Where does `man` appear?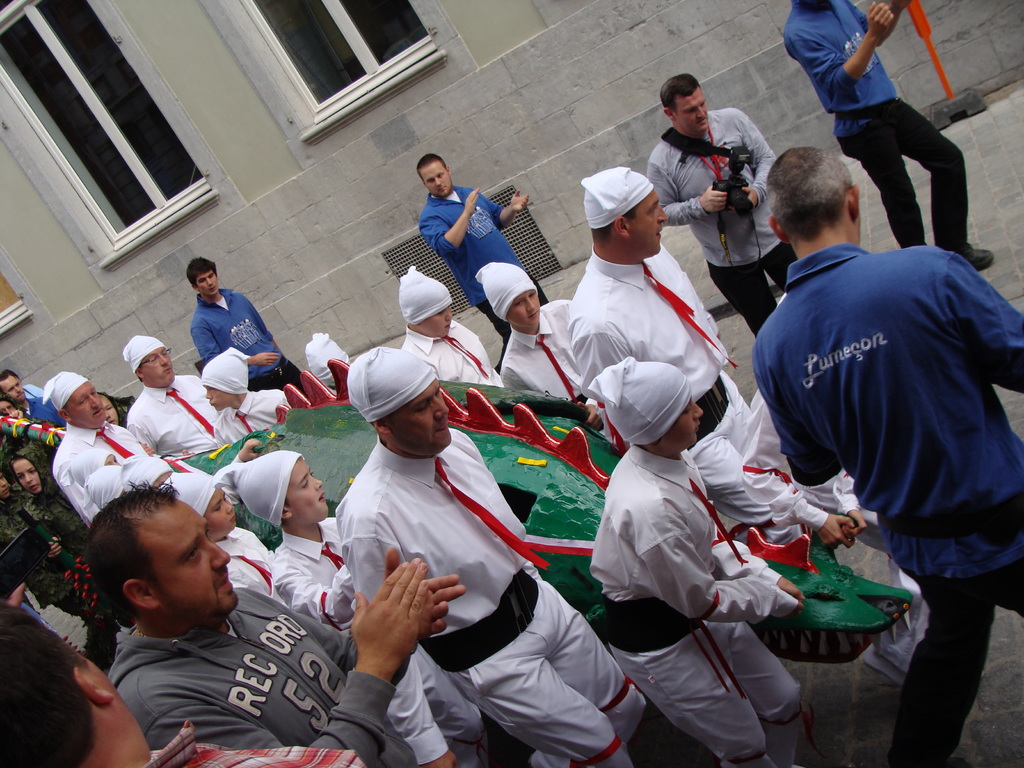
Appears at Rect(420, 148, 550, 344).
